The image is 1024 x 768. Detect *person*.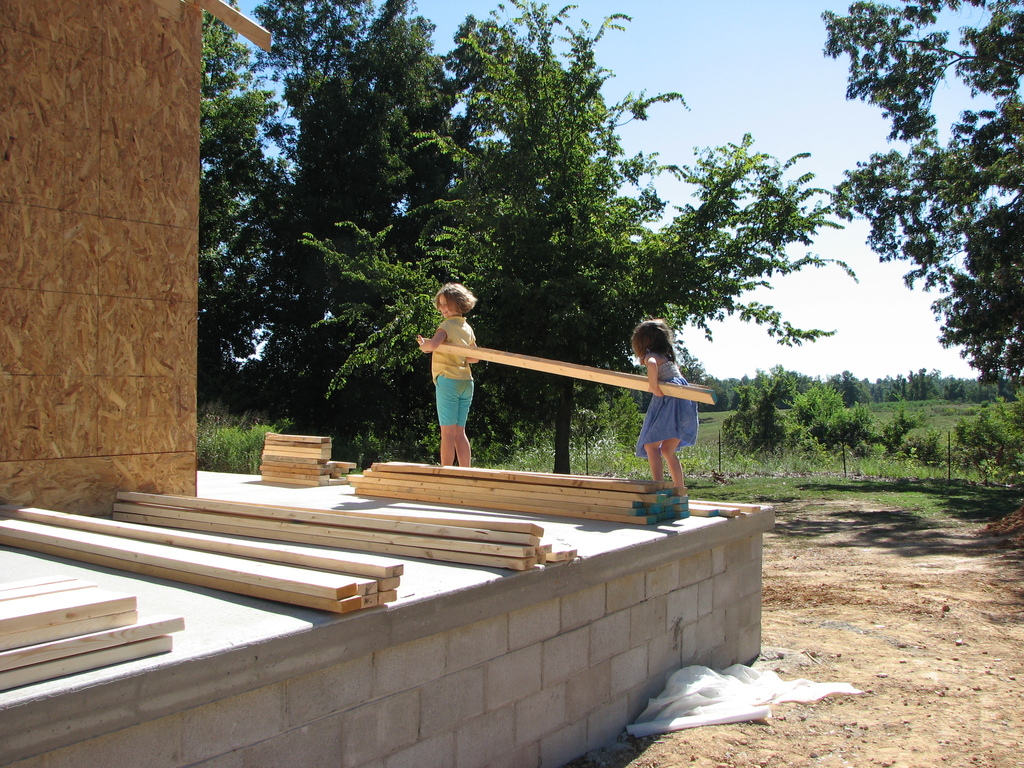
Detection: BBox(630, 319, 697, 486).
